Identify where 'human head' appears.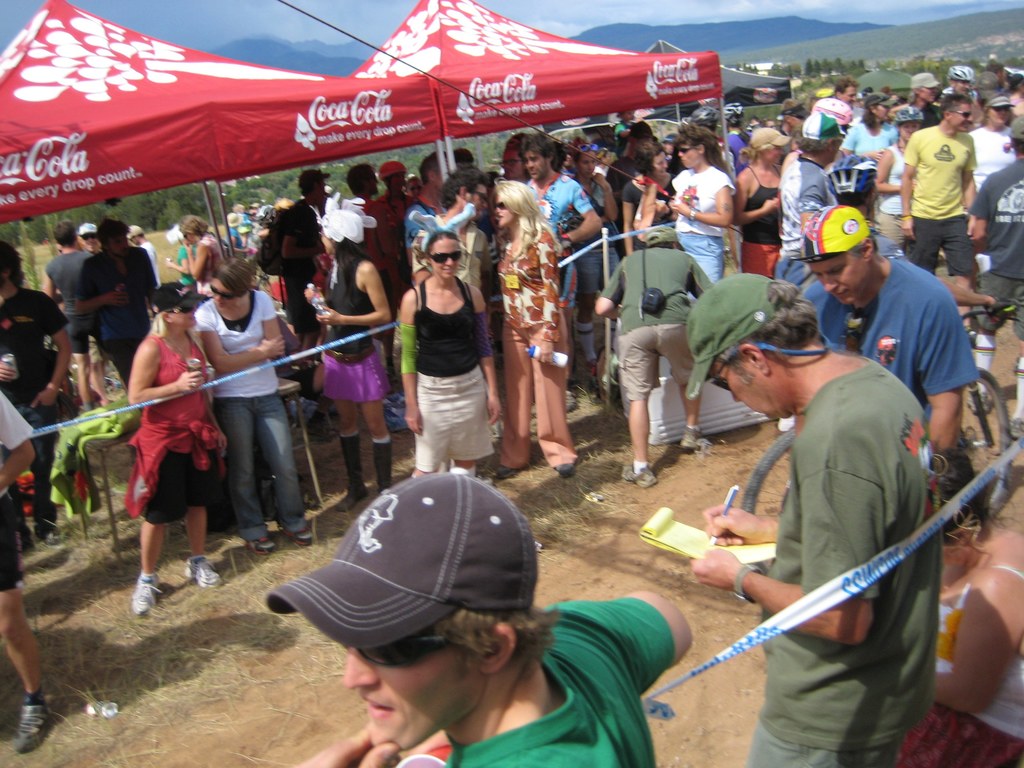
Appears at region(81, 221, 99, 253).
